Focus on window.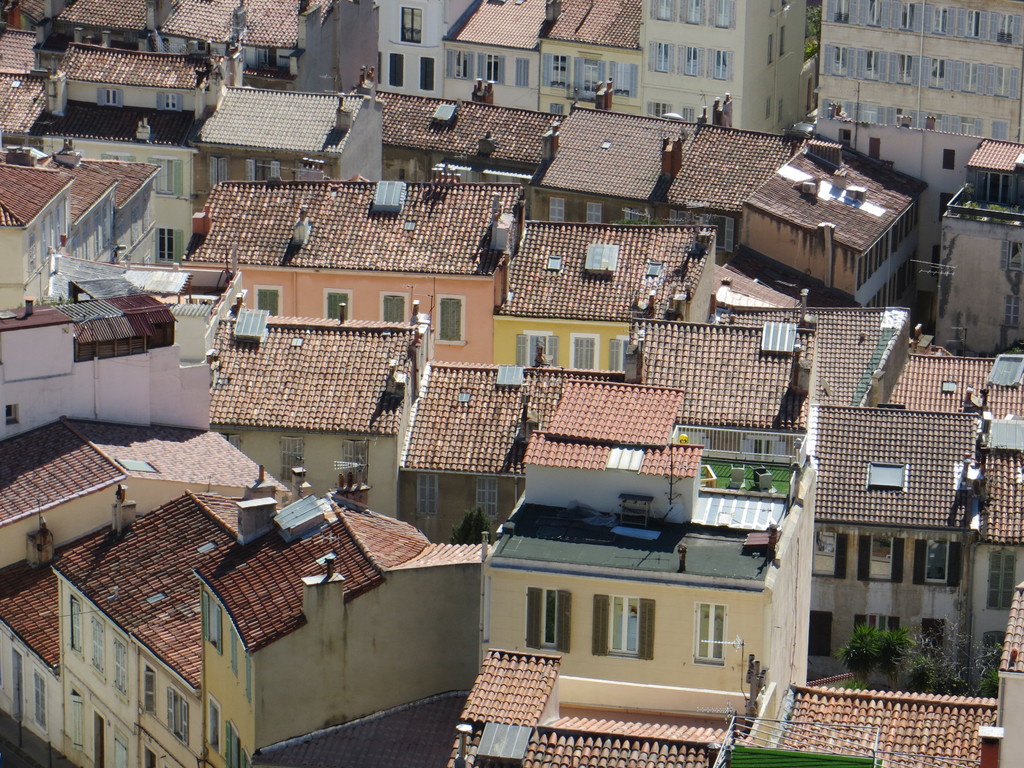
Focused at (857,537,908,583).
